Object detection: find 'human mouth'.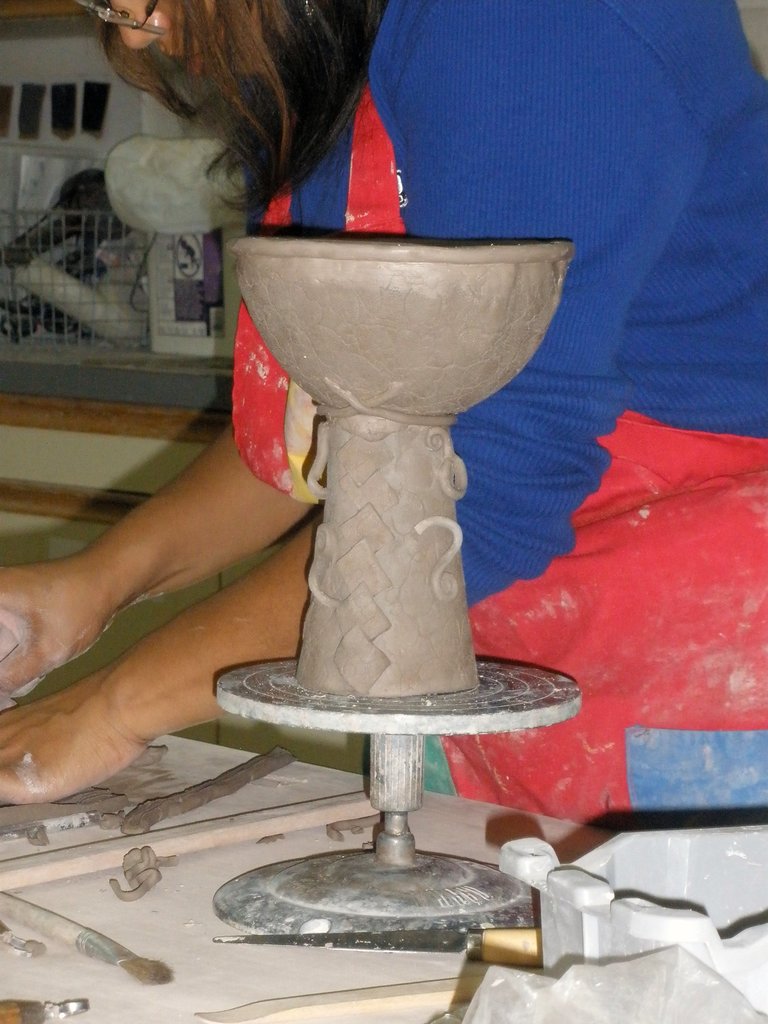
157:40:211:82.
